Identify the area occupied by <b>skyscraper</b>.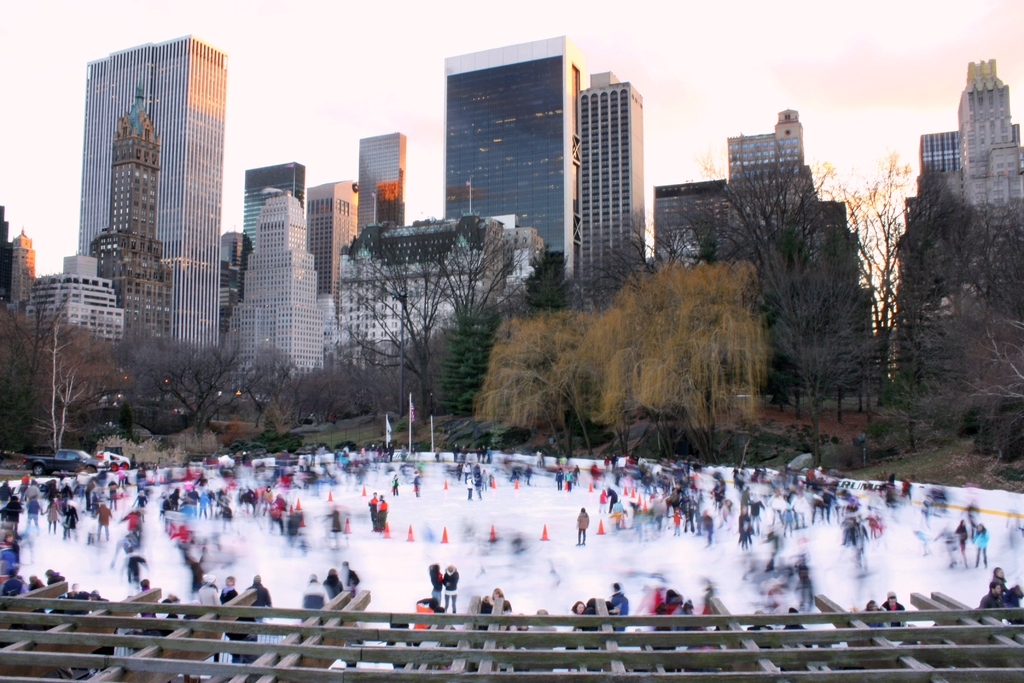
Area: box=[333, 226, 536, 349].
